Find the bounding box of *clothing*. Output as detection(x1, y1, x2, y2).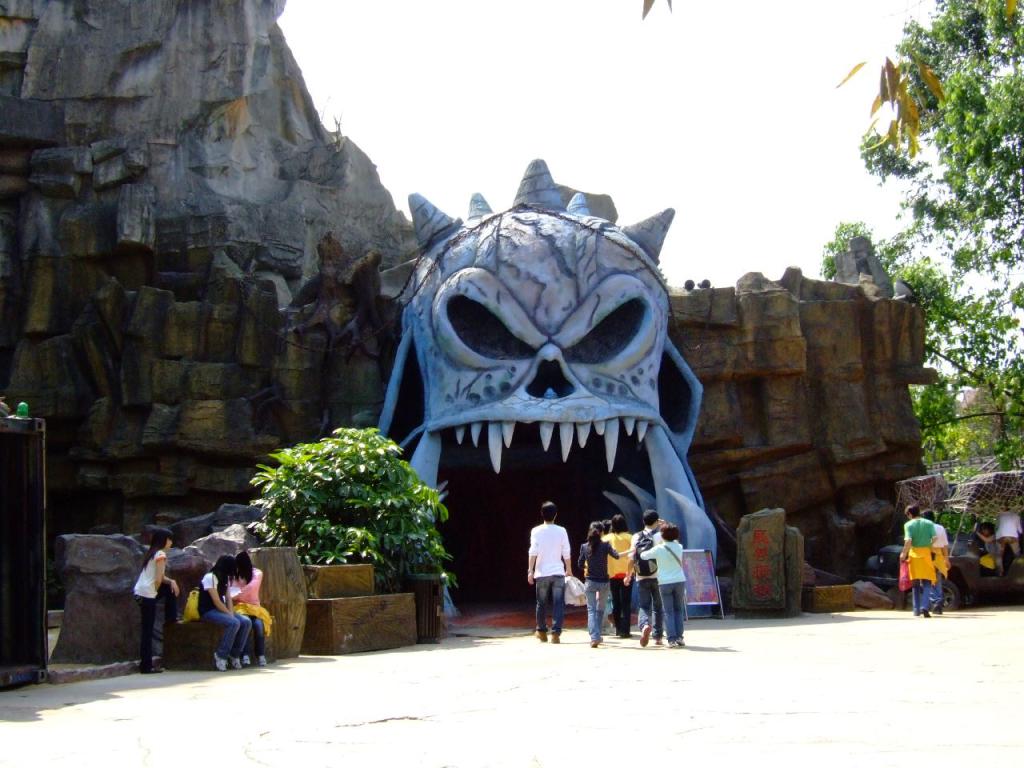
detection(130, 546, 181, 679).
